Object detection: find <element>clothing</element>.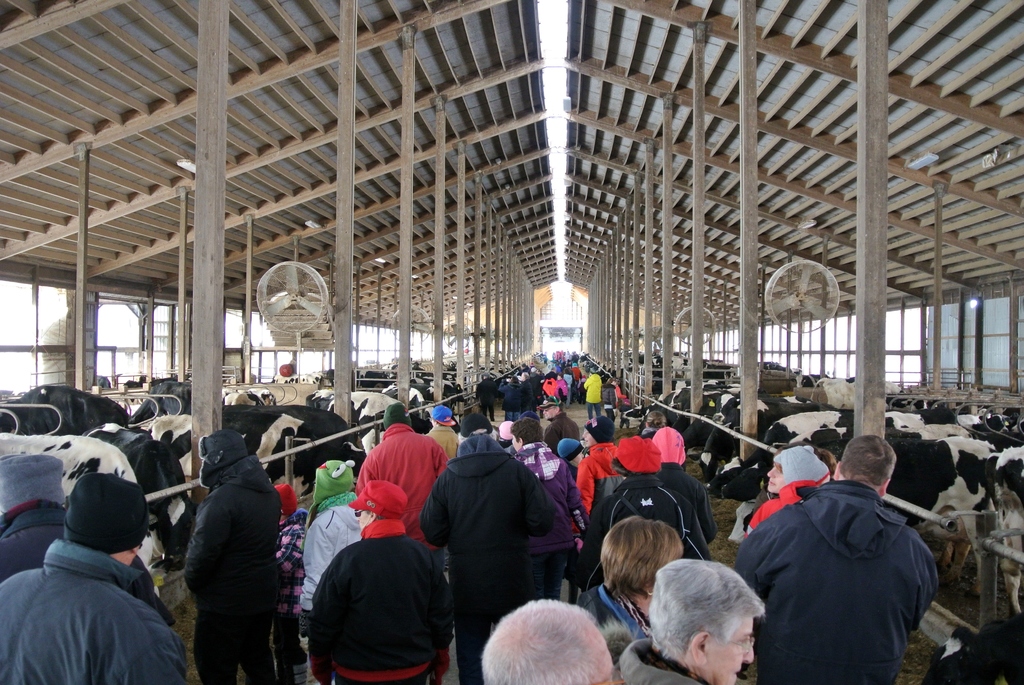
<region>0, 539, 188, 684</region>.
